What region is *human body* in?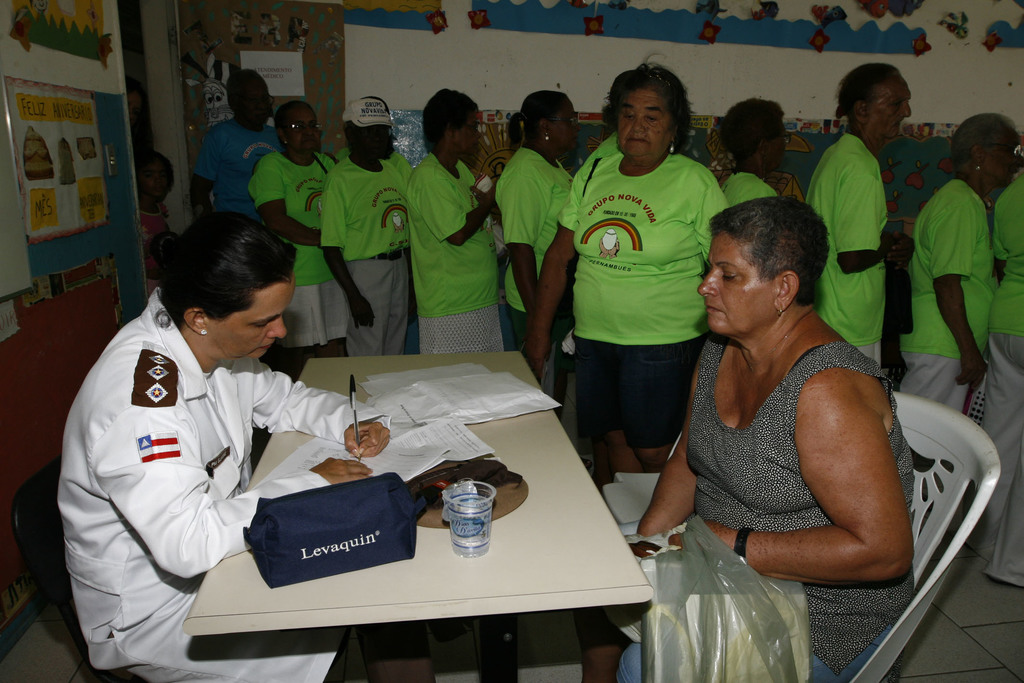
box=[53, 203, 430, 682].
